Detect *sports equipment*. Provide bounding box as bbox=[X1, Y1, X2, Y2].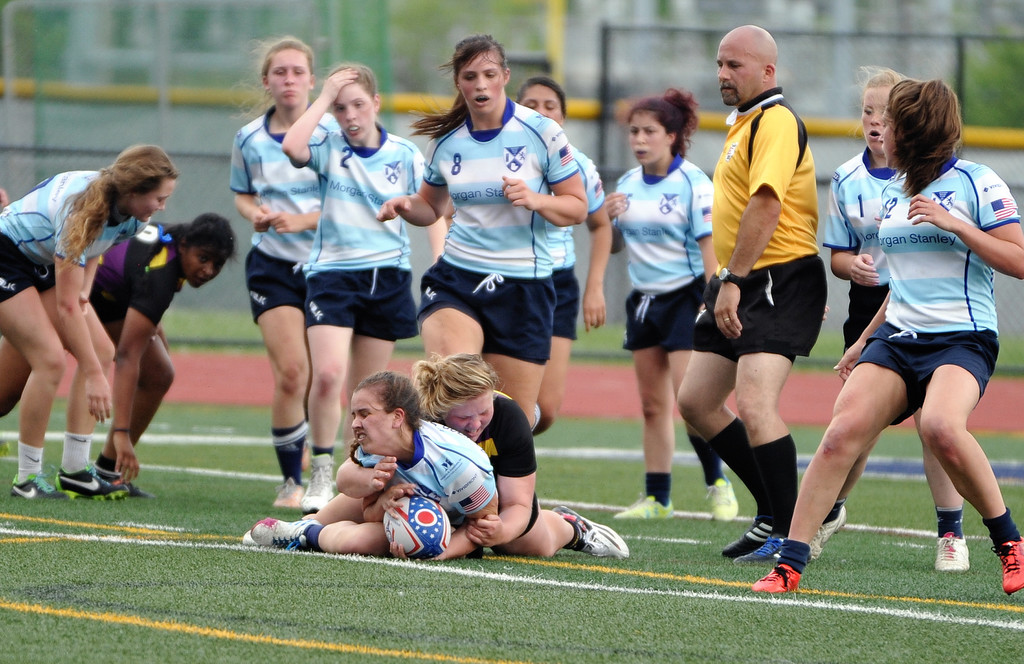
bbox=[750, 566, 801, 596].
